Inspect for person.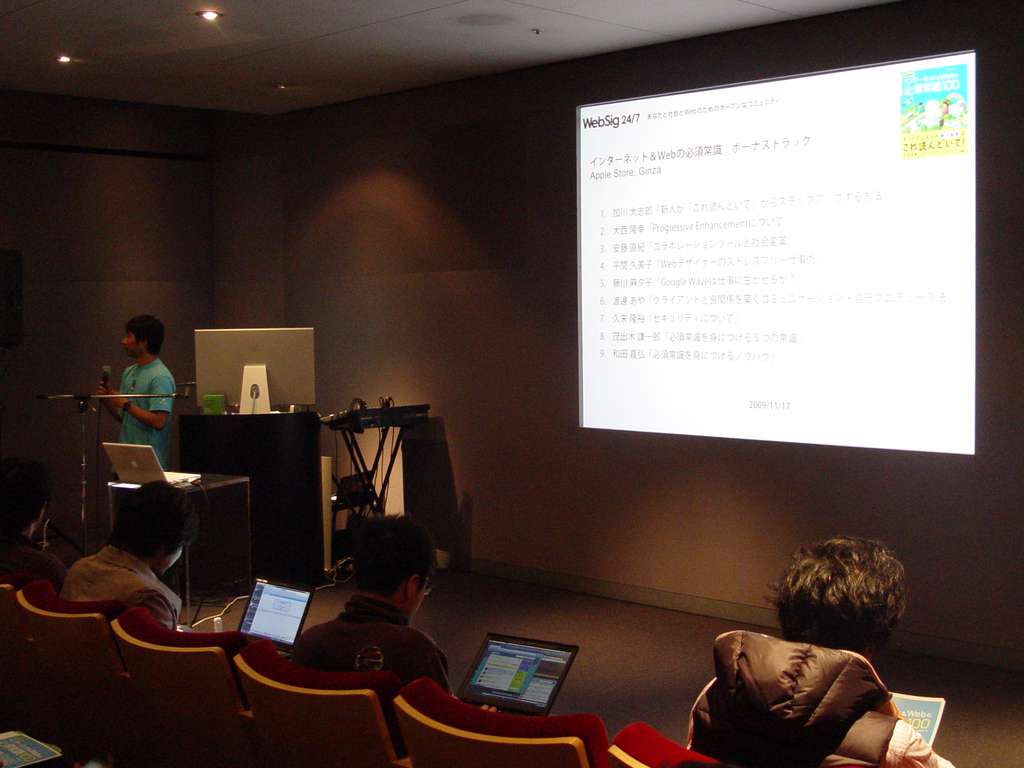
Inspection: select_region(92, 315, 175, 475).
